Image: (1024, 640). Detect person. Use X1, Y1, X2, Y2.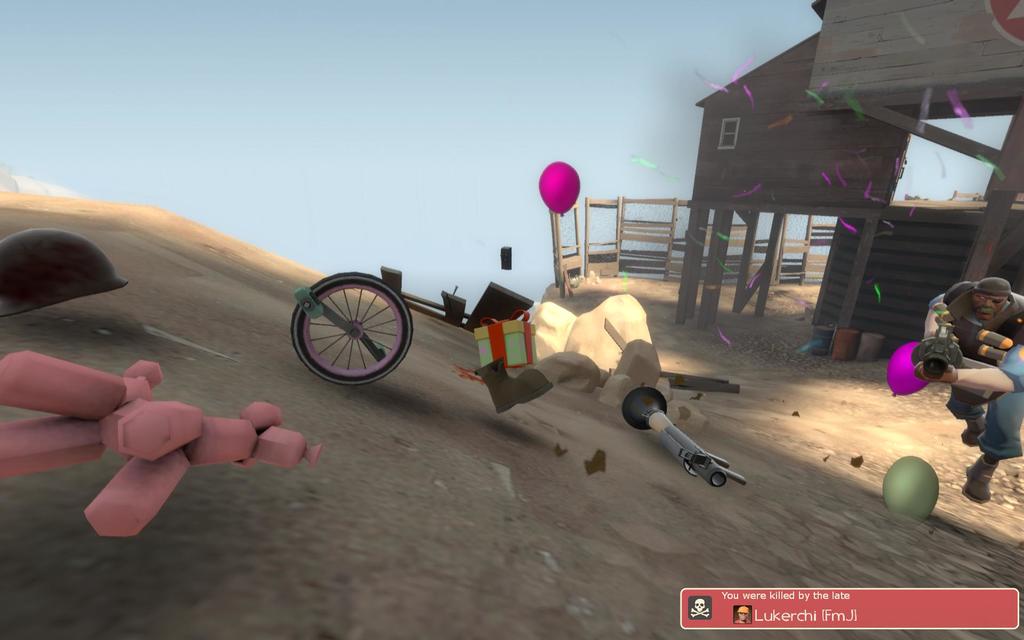
900, 335, 1023, 509.
